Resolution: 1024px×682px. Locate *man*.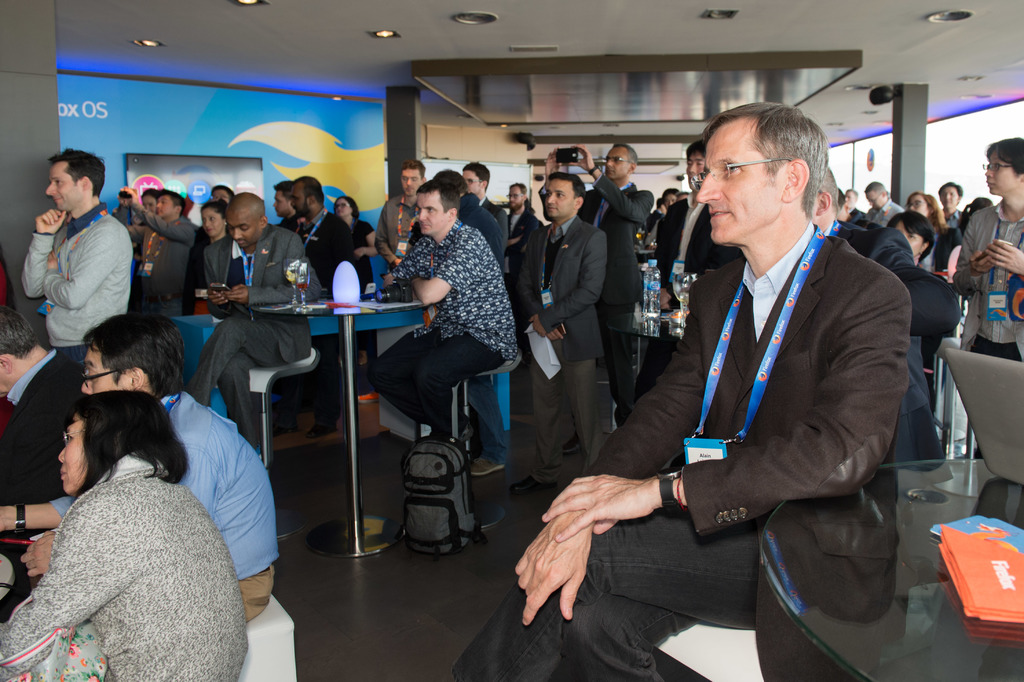
bbox=[24, 146, 134, 366].
